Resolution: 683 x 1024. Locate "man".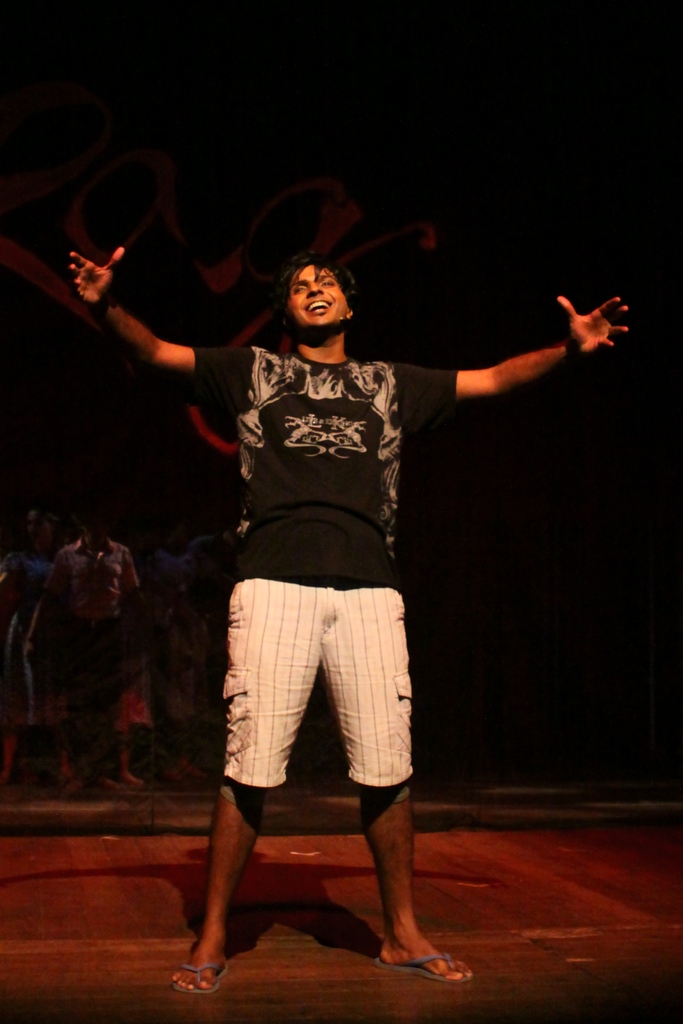
(72, 248, 629, 996).
